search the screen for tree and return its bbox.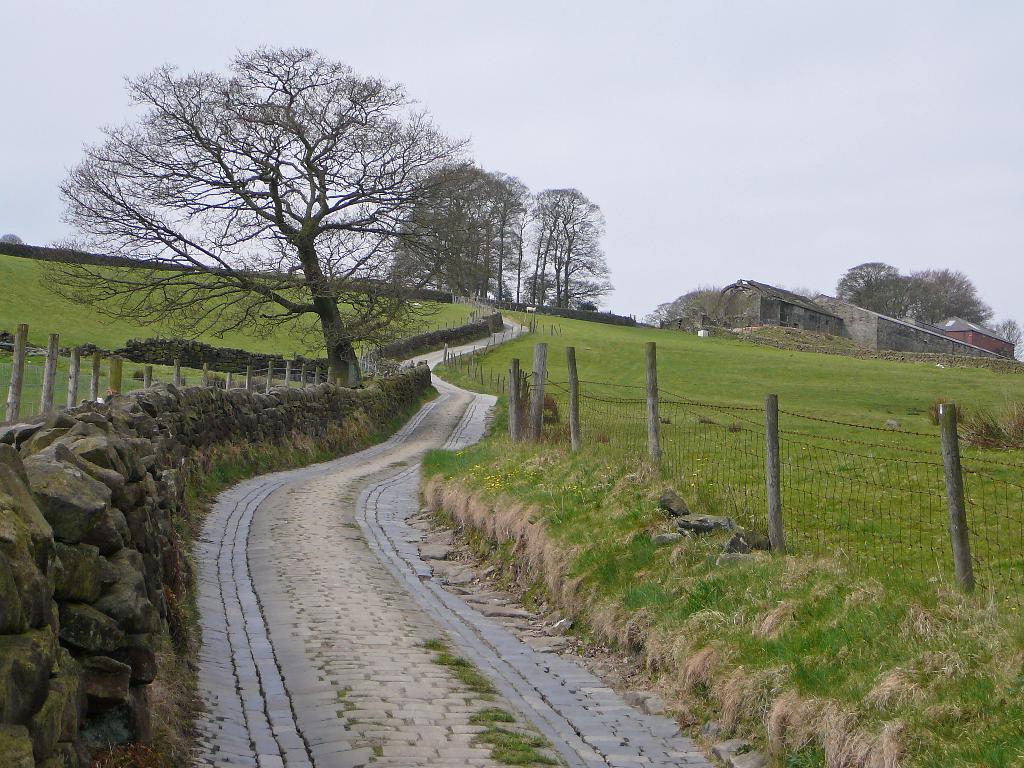
Found: region(90, 36, 469, 418).
